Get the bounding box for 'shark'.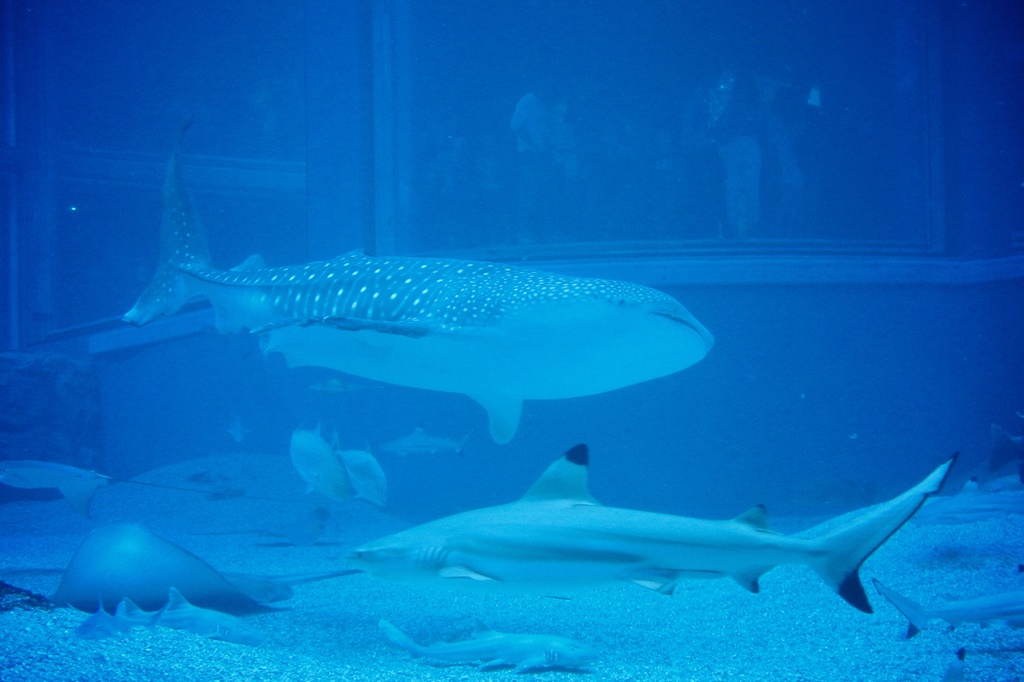
crop(123, 115, 712, 446).
